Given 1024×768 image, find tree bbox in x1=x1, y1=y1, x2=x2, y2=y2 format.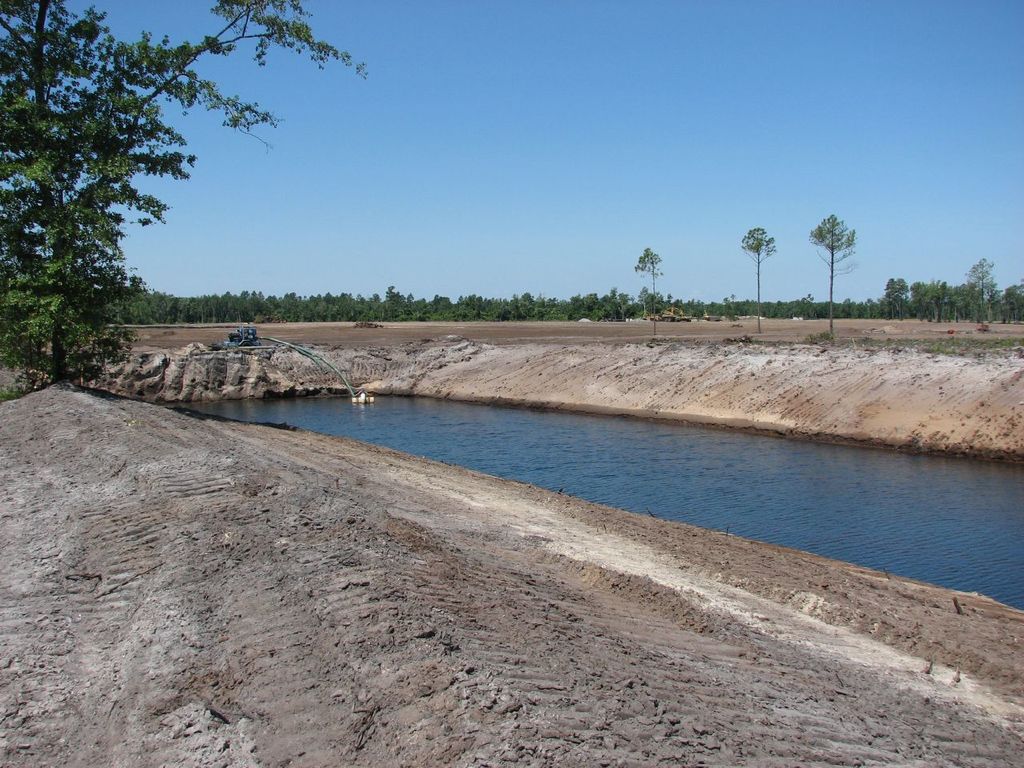
x1=213, y1=0, x2=378, y2=161.
